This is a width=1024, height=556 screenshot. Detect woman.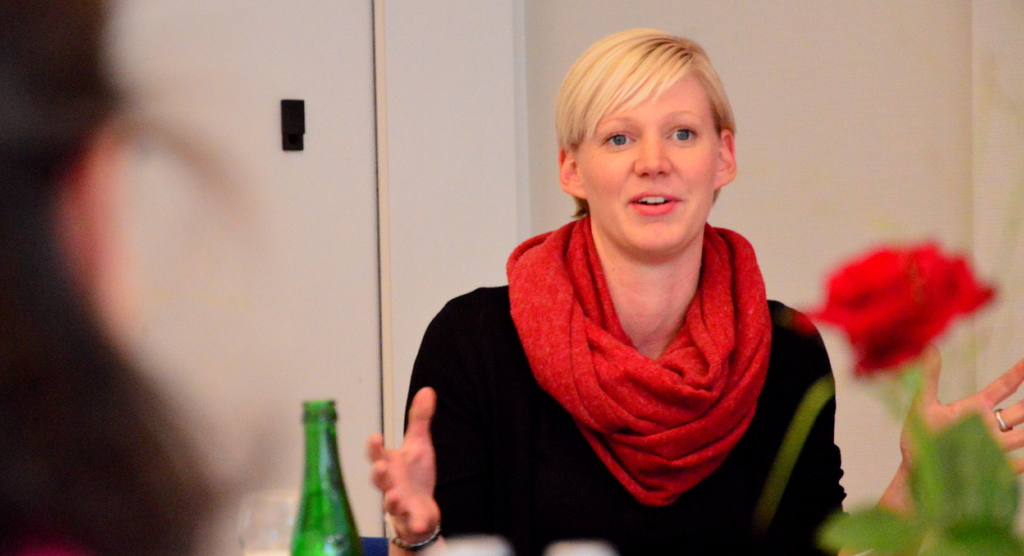
389,30,877,553.
